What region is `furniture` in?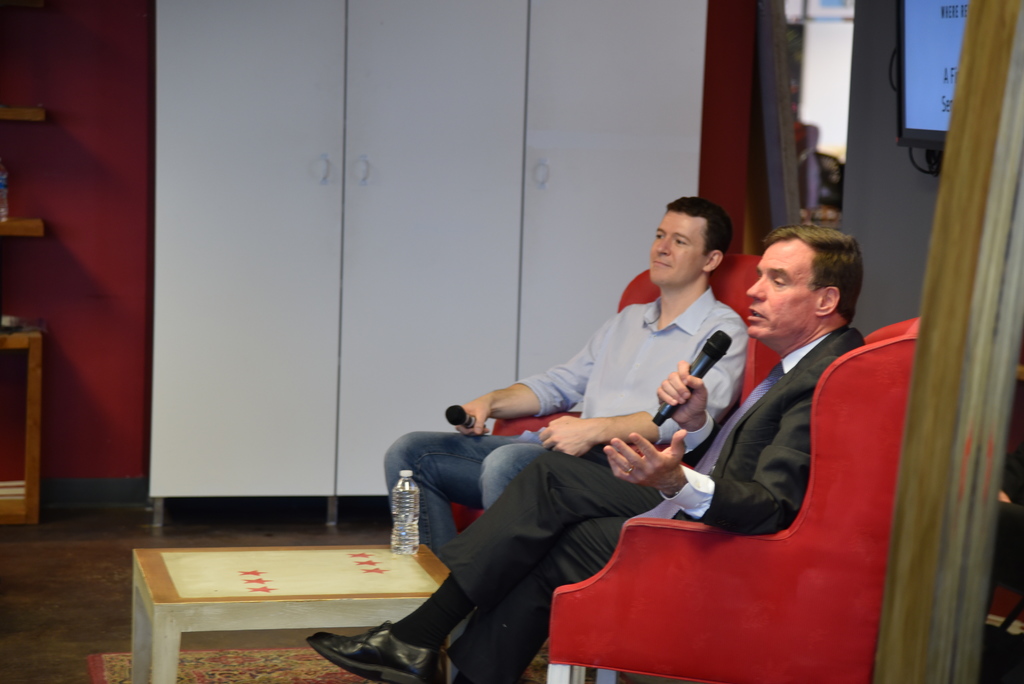
box=[0, 330, 44, 525].
